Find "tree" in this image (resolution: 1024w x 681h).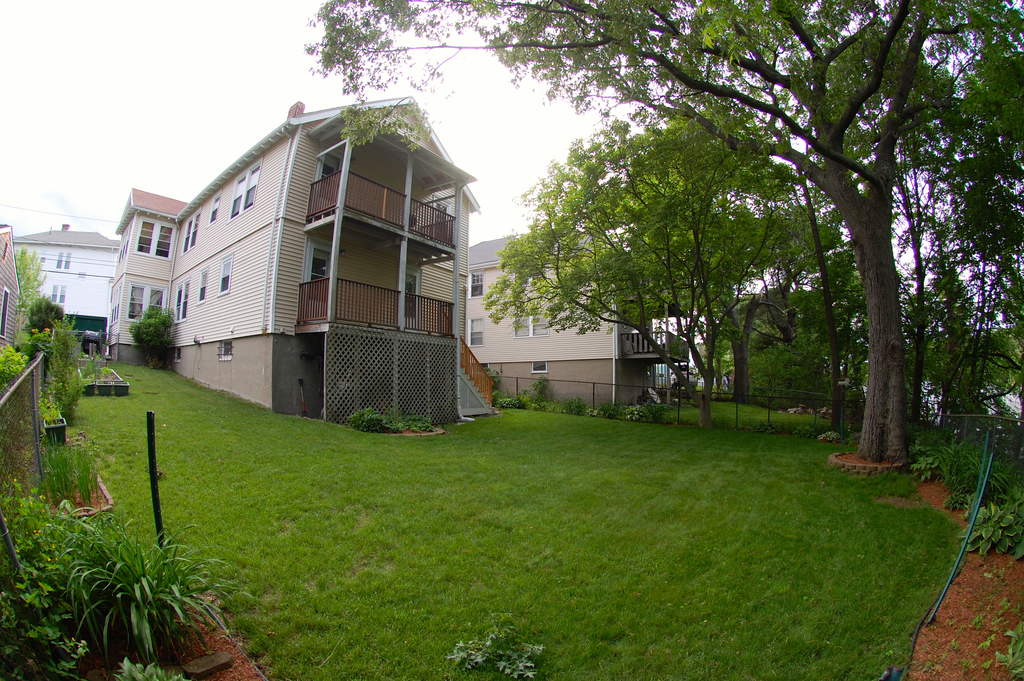
select_region(13, 247, 53, 315).
